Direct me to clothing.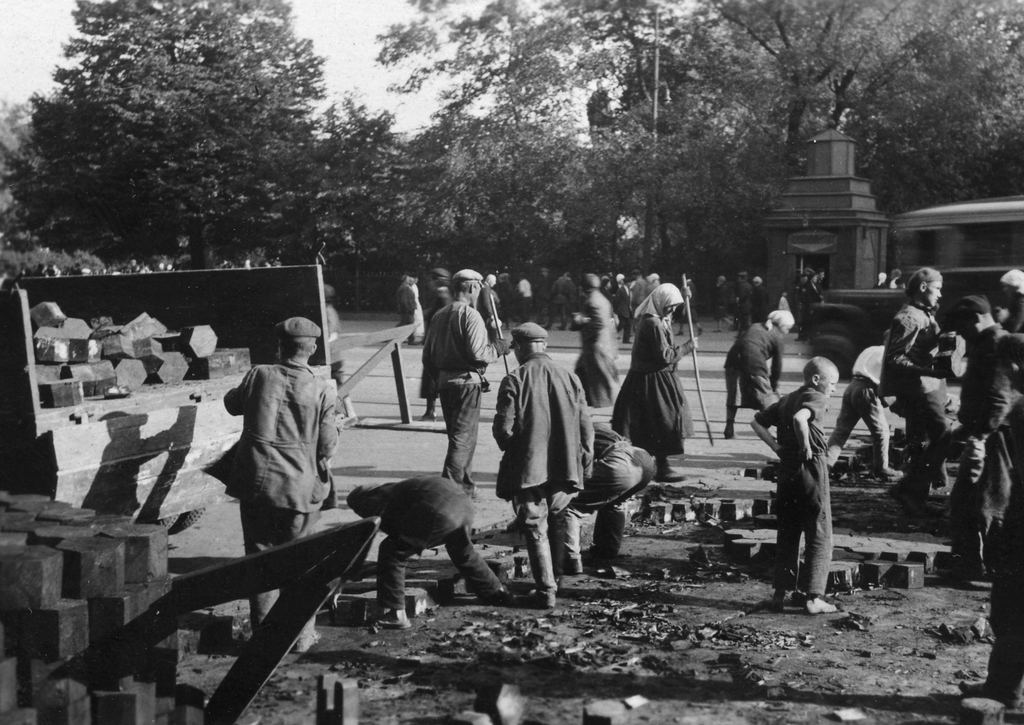
Direction: 717 317 789 432.
